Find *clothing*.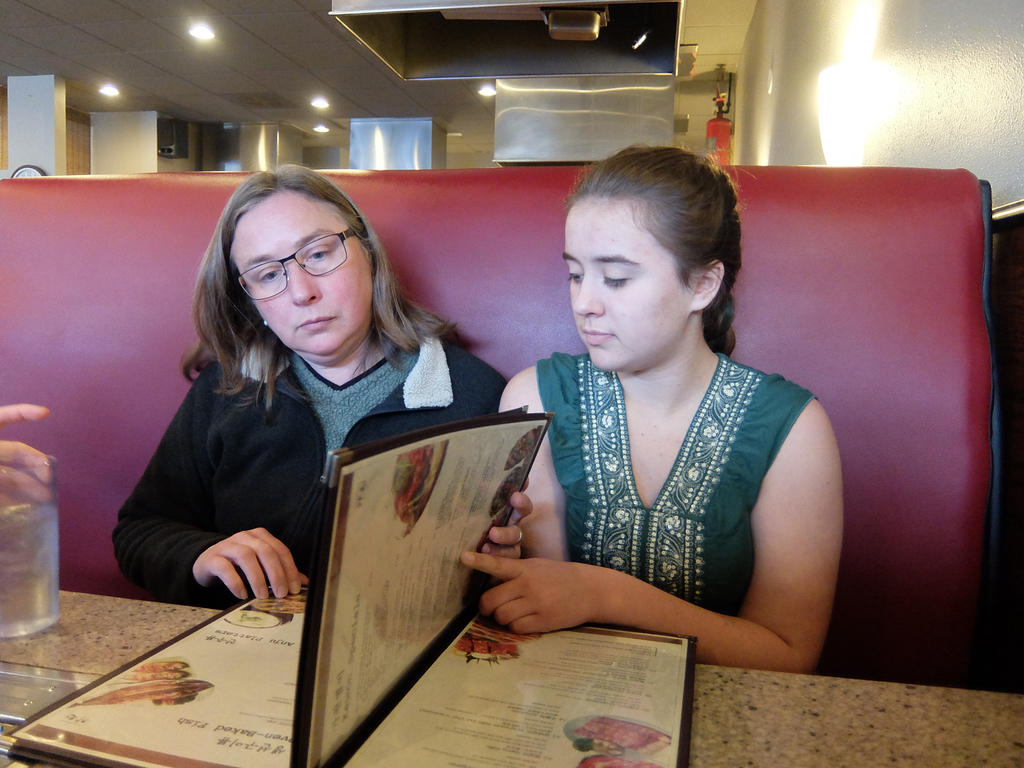
(x1=525, y1=340, x2=824, y2=655).
